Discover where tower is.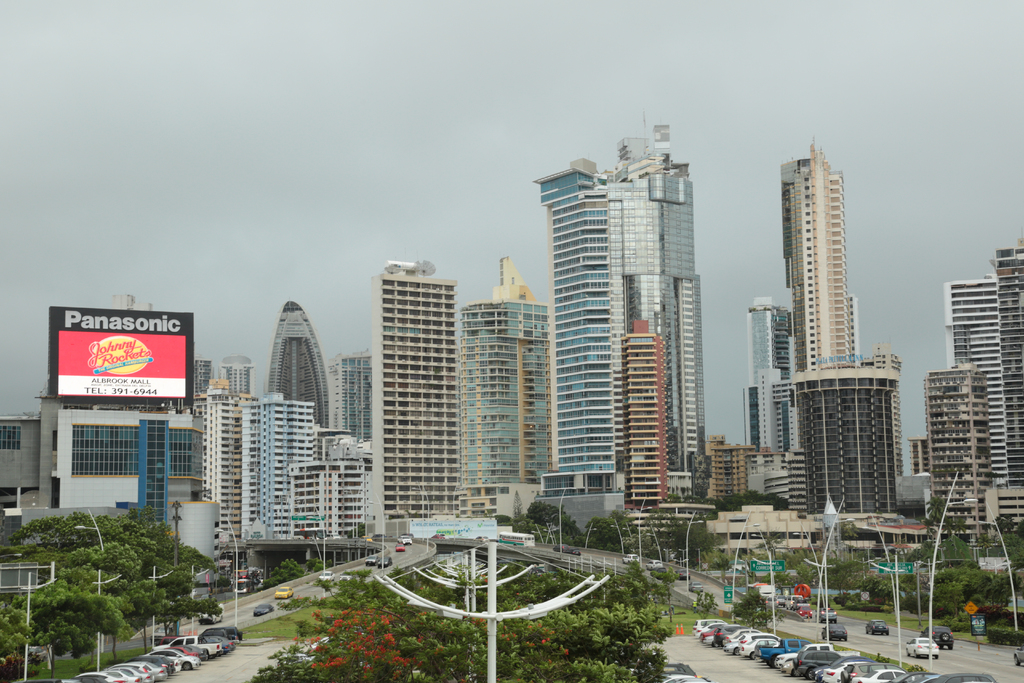
Discovered at x1=451, y1=254, x2=560, y2=533.
